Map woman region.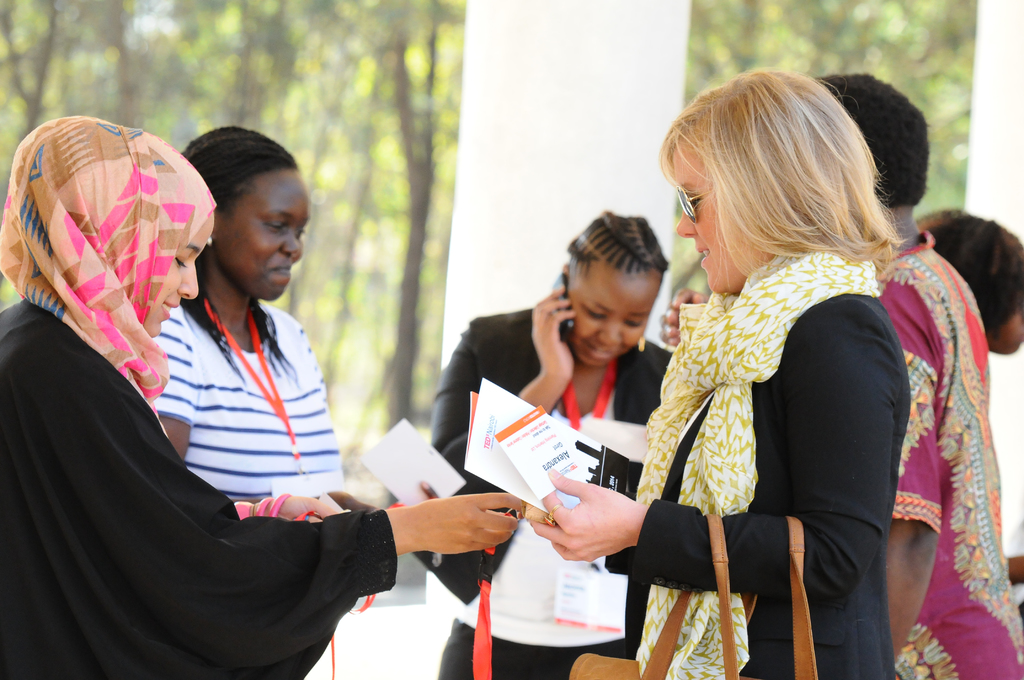
Mapped to box(139, 119, 384, 512).
